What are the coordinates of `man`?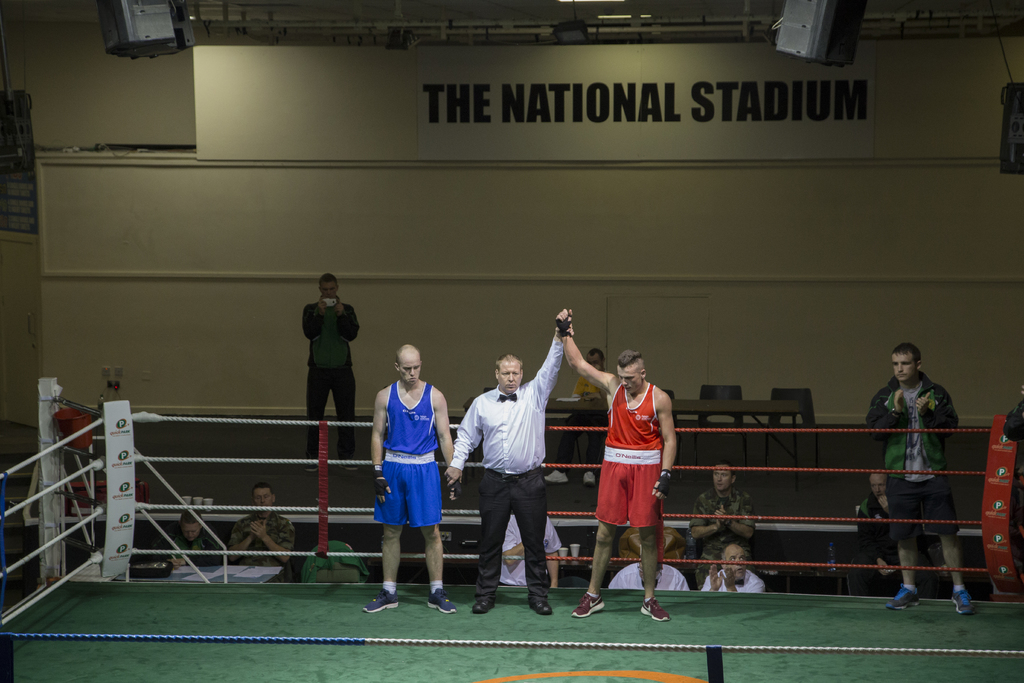
box=[154, 504, 230, 575].
